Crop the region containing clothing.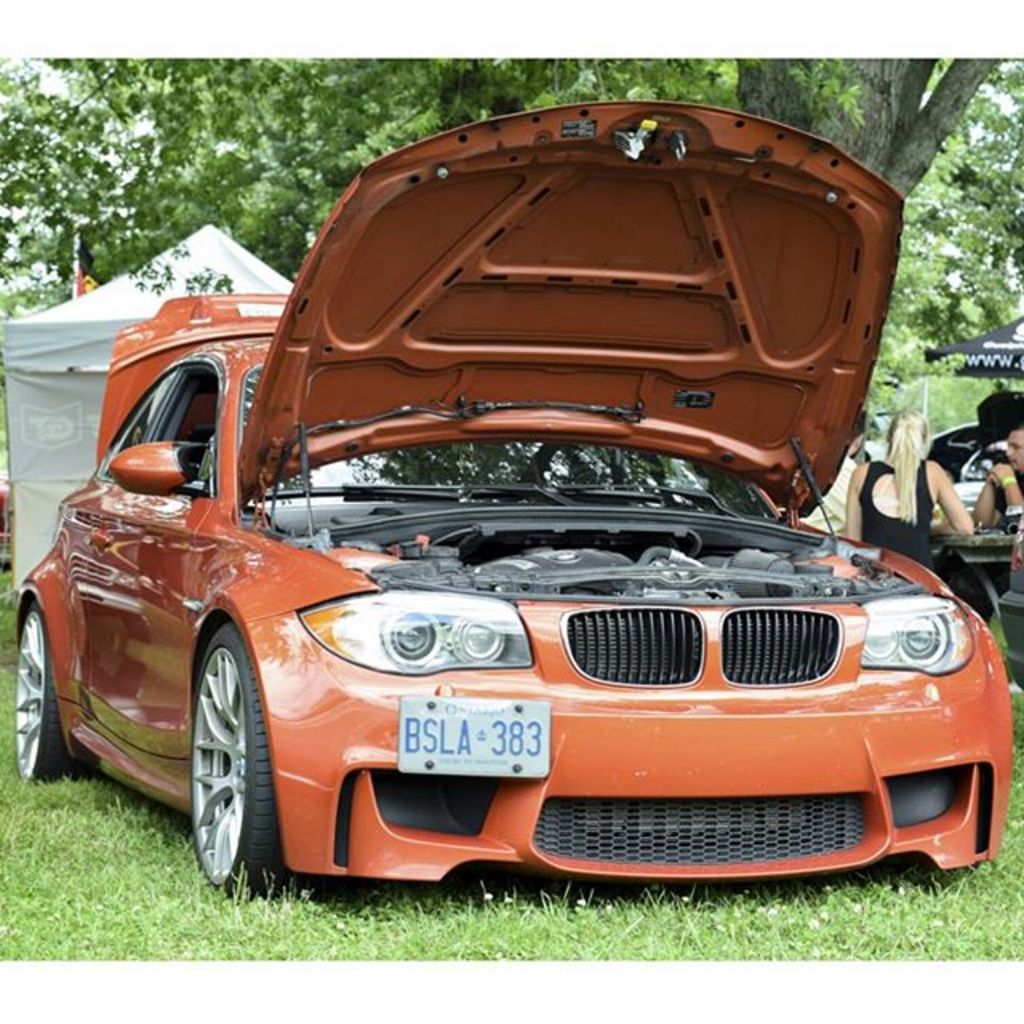
Crop region: rect(986, 461, 1022, 539).
